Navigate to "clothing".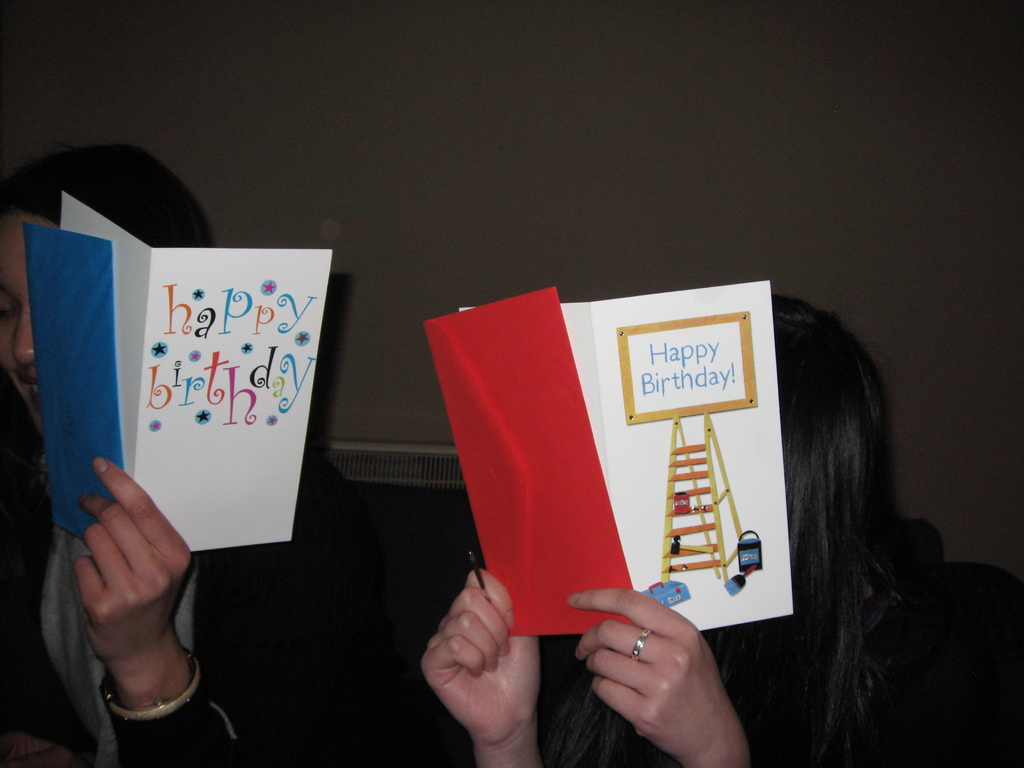
Navigation target: <box>0,451,368,765</box>.
